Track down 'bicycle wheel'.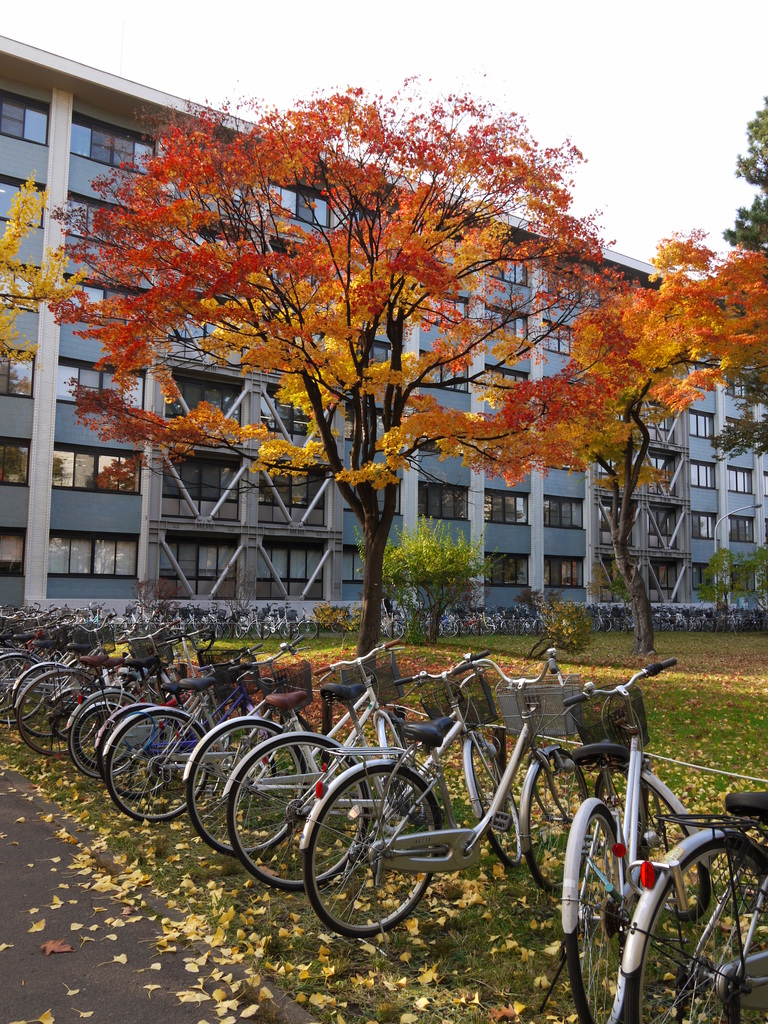
Tracked to bbox=(68, 691, 142, 774).
